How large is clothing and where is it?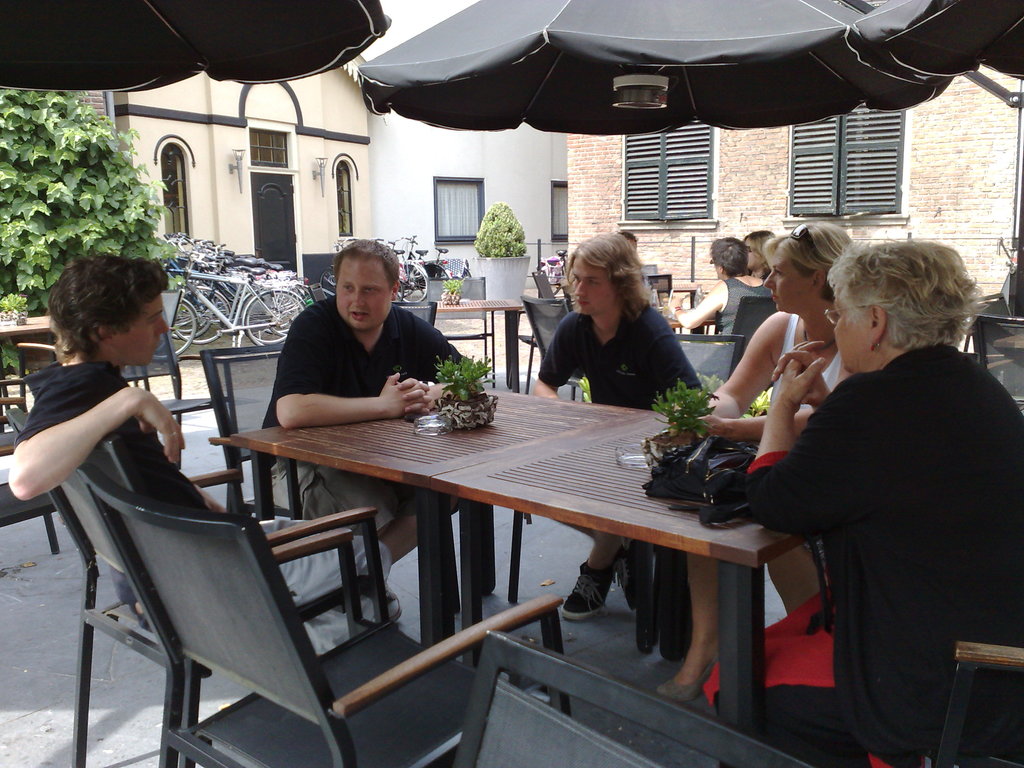
Bounding box: [251, 275, 493, 468].
